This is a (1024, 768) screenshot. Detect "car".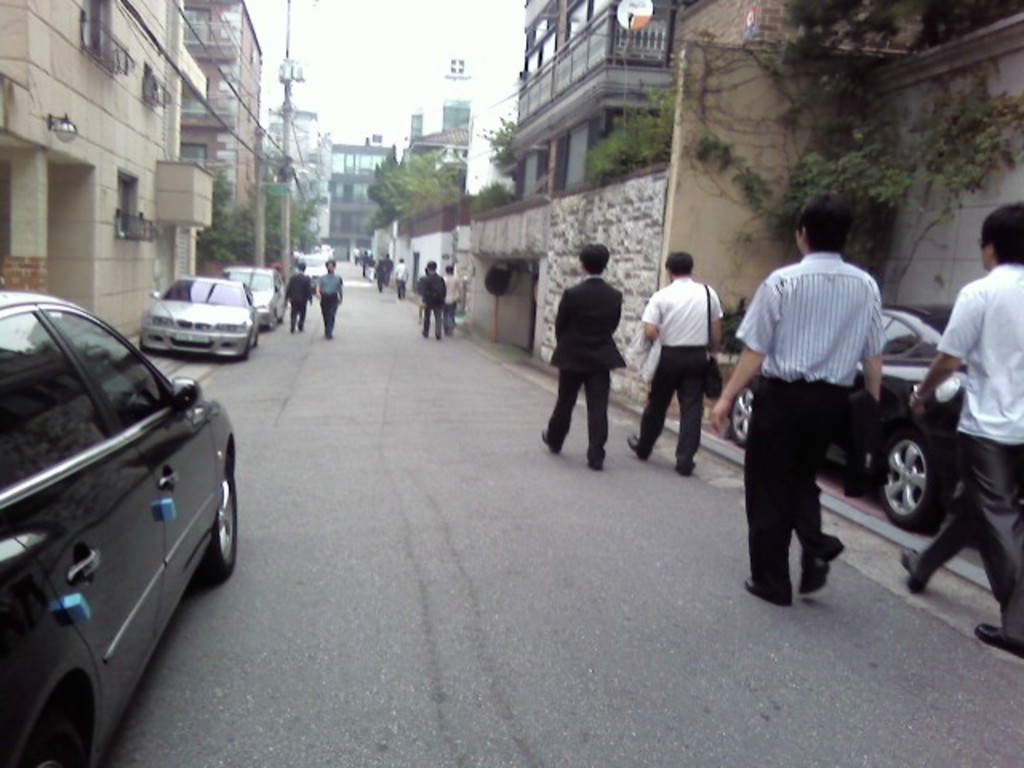
x1=138 y1=274 x2=259 y2=362.
